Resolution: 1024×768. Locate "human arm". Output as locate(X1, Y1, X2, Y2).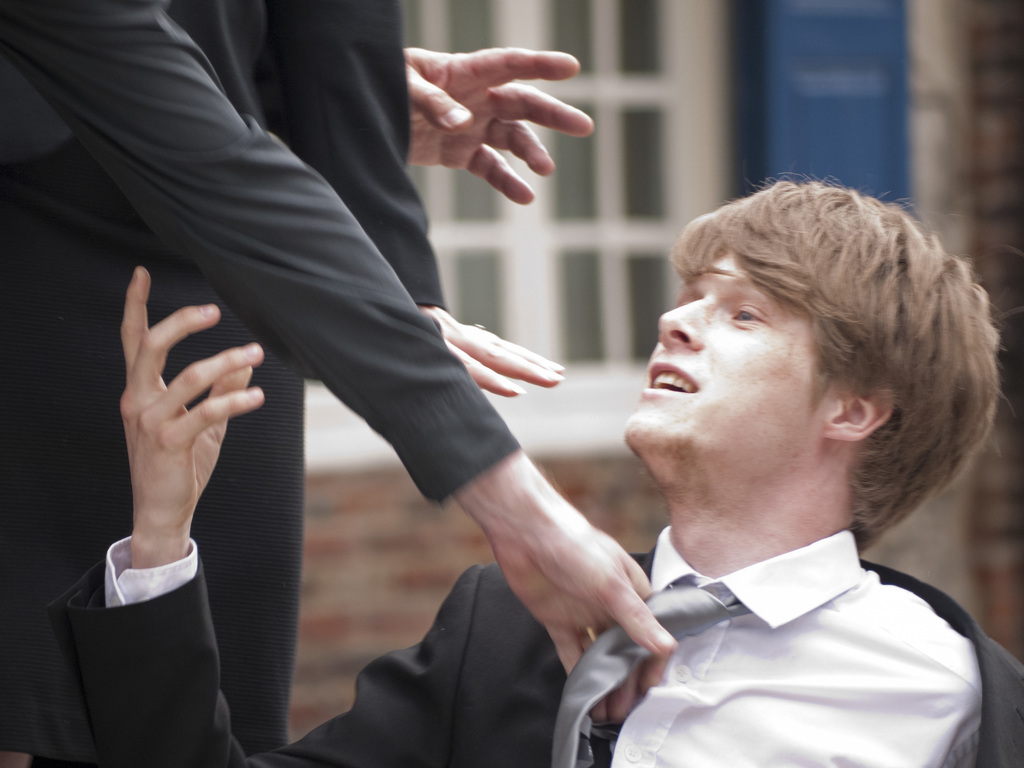
locate(395, 41, 596, 212).
